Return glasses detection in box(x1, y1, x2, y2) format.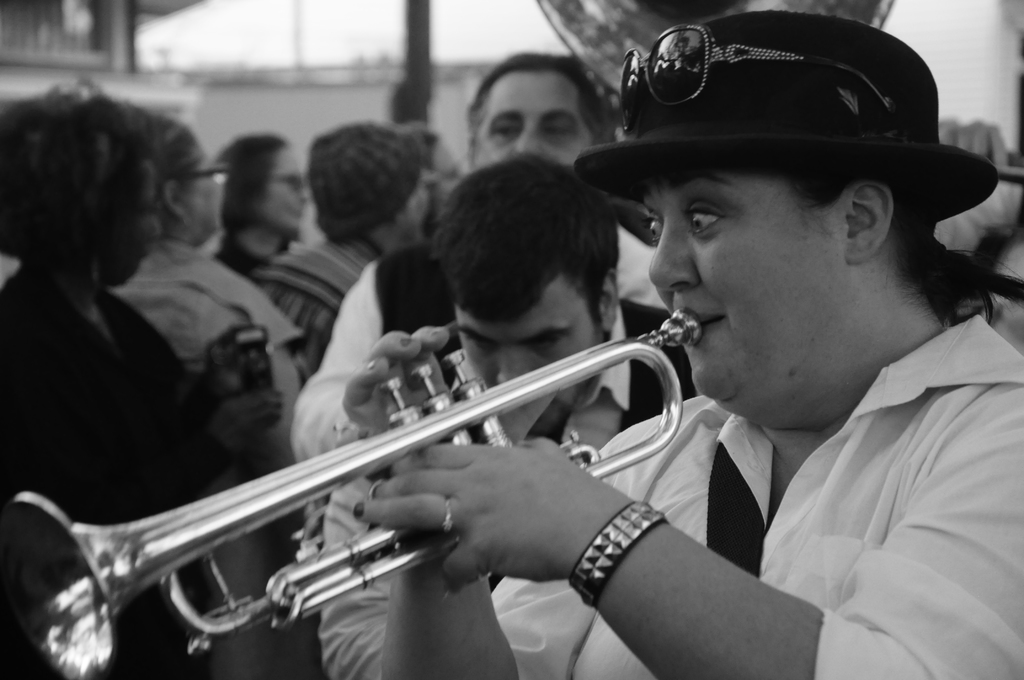
box(273, 170, 313, 197).
